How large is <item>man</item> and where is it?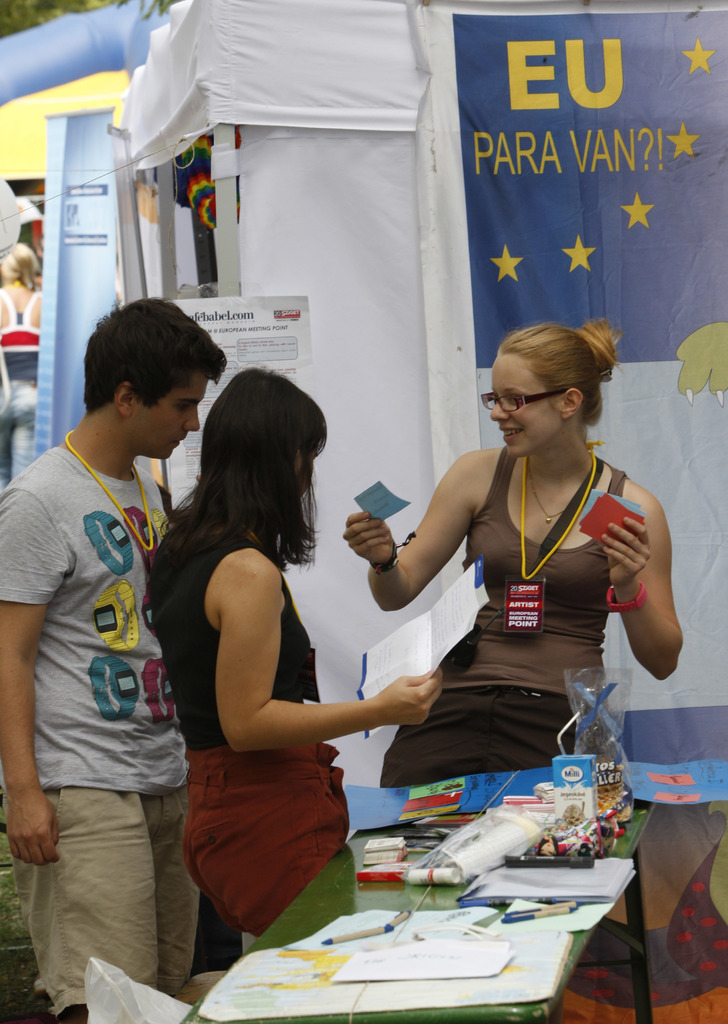
Bounding box: {"x1": 28, "y1": 305, "x2": 263, "y2": 981}.
